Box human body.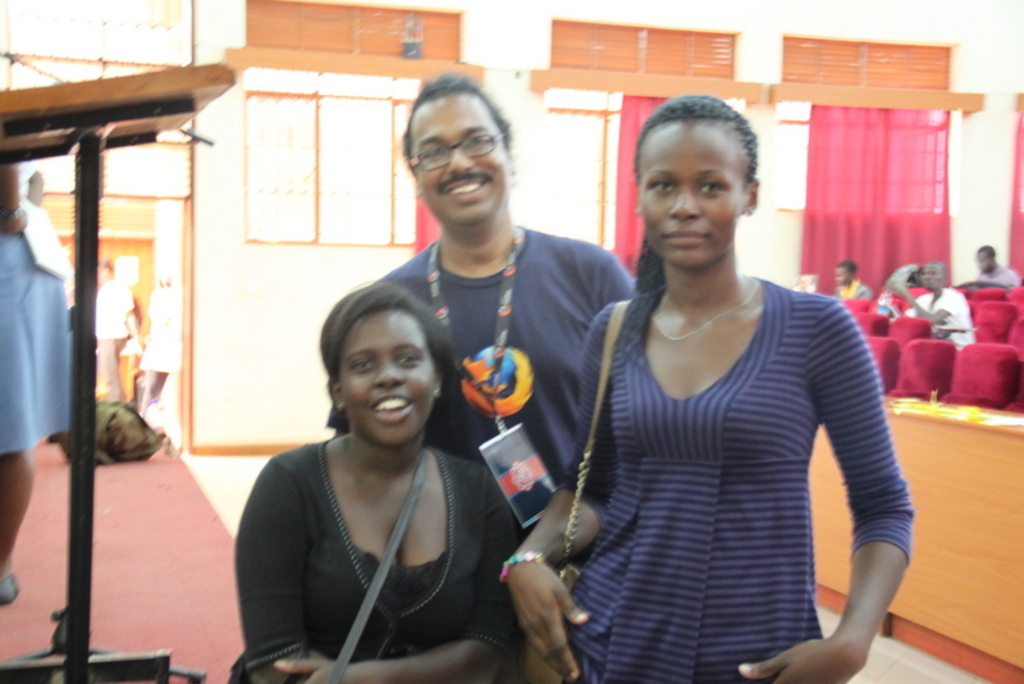
372/67/657/525.
